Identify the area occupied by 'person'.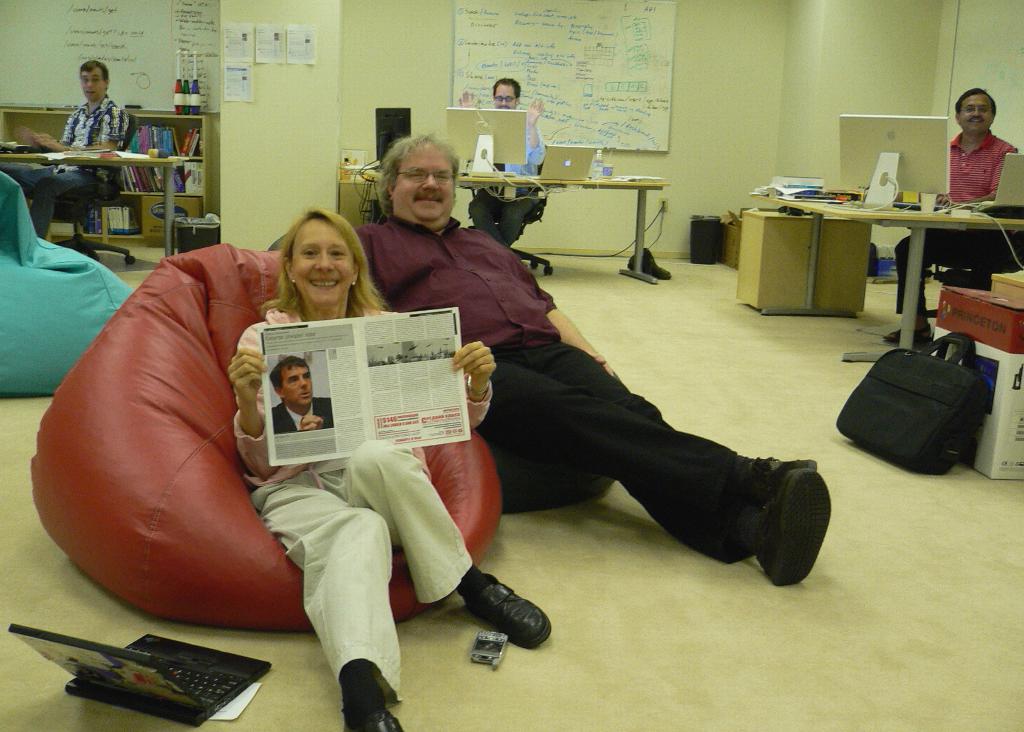
Area: x1=883 y1=84 x2=1019 y2=341.
